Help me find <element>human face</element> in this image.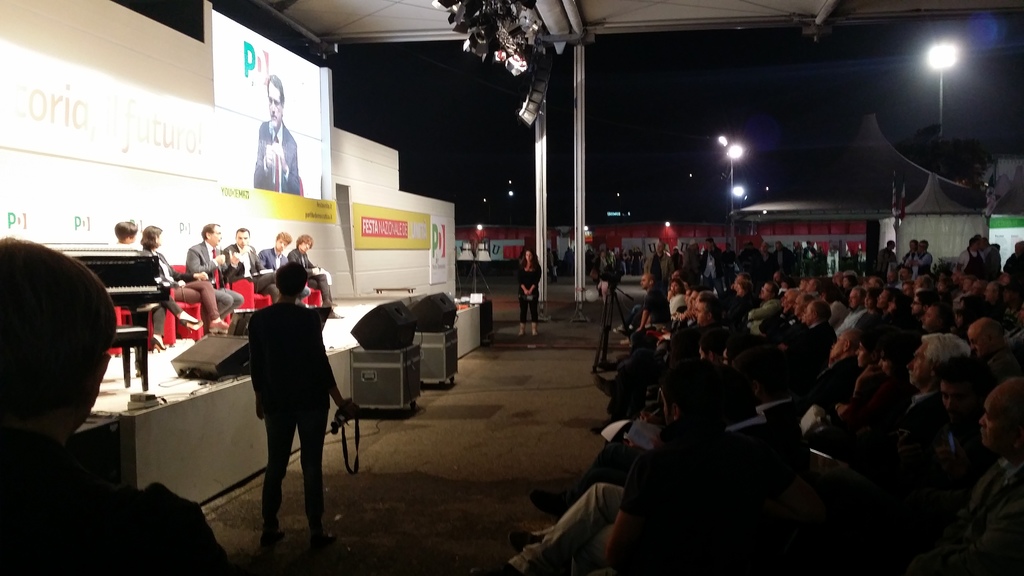
Found it: <region>639, 275, 651, 287</region>.
